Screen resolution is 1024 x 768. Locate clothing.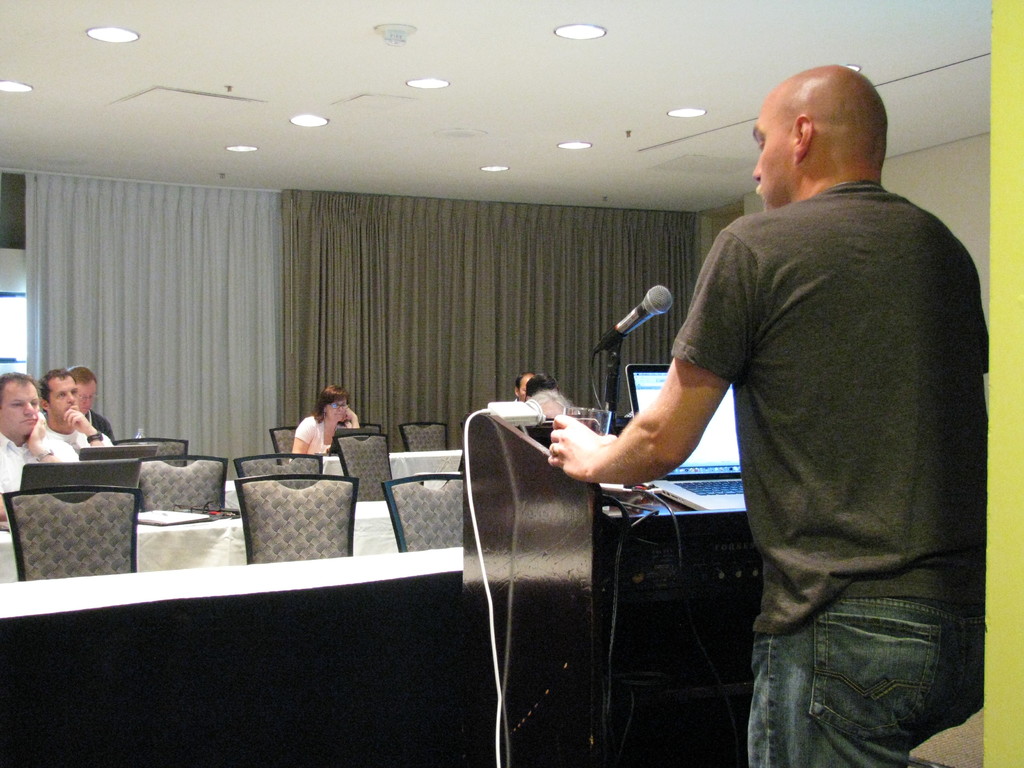
Rect(88, 412, 115, 446).
